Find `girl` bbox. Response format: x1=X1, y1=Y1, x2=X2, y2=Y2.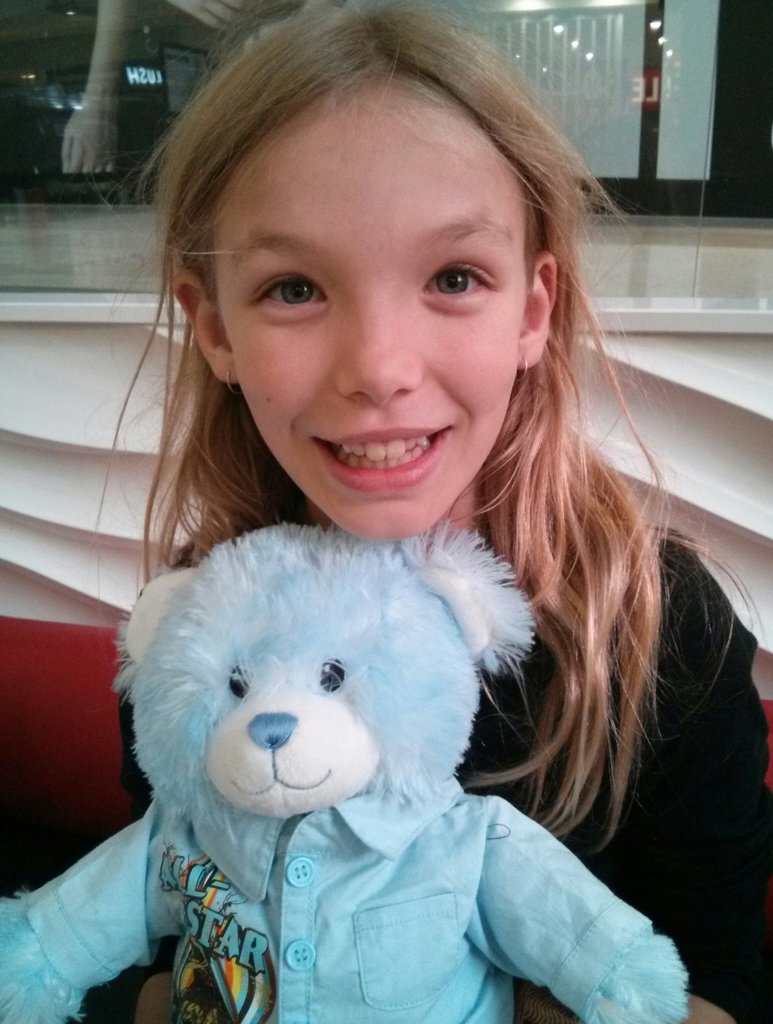
x1=134, y1=6, x2=772, y2=1023.
